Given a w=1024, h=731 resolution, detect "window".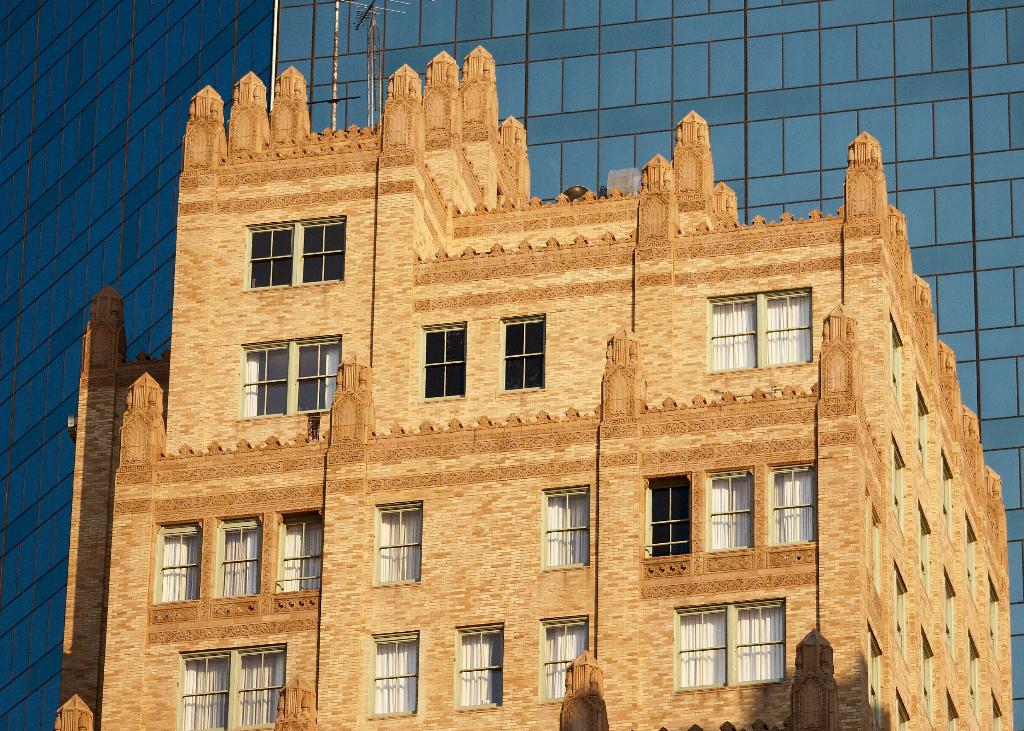
bbox=(536, 485, 584, 569).
